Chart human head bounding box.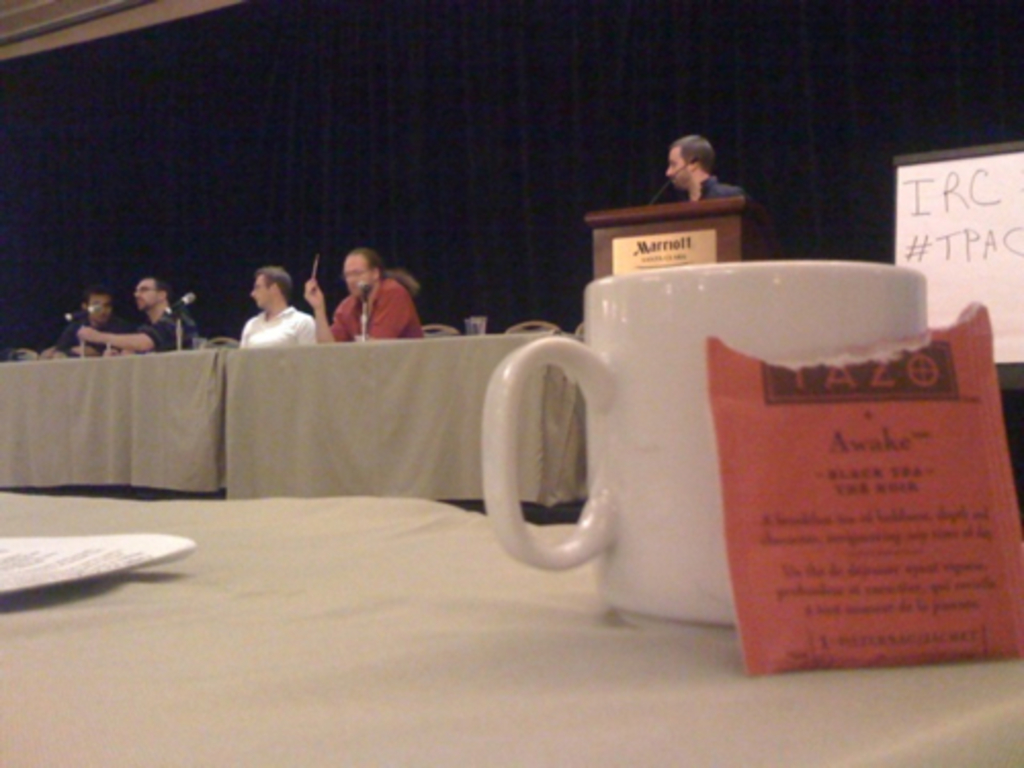
Charted: [135, 276, 174, 309].
